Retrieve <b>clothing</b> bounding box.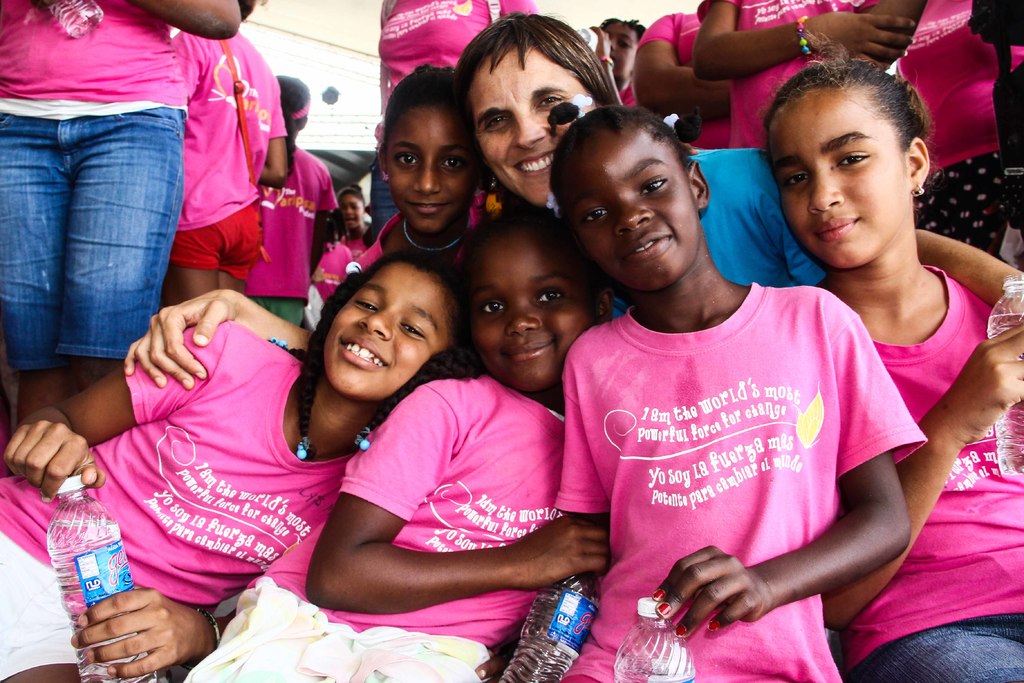
Bounding box: locate(0, 0, 188, 366).
